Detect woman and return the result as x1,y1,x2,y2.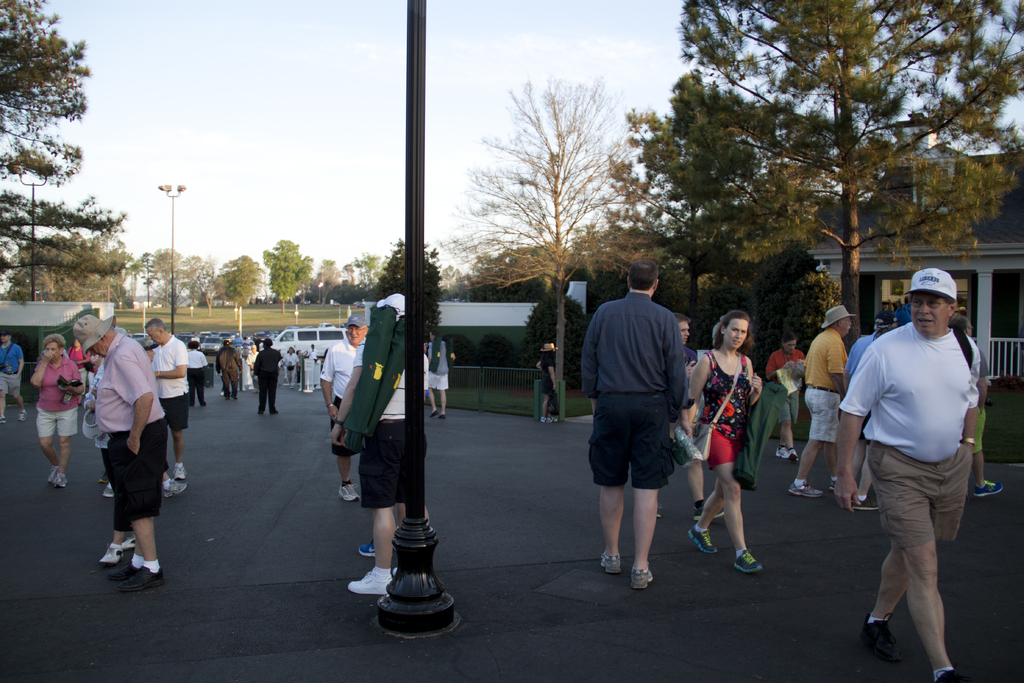
30,338,81,494.
